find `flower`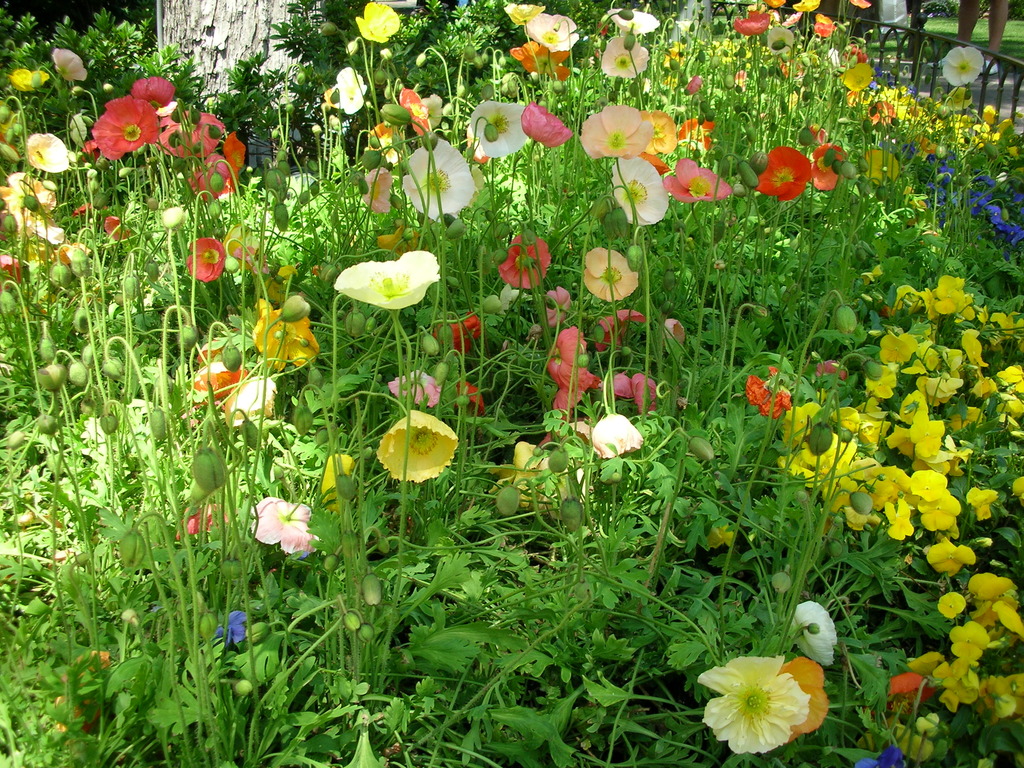
Rect(880, 330, 922, 368)
